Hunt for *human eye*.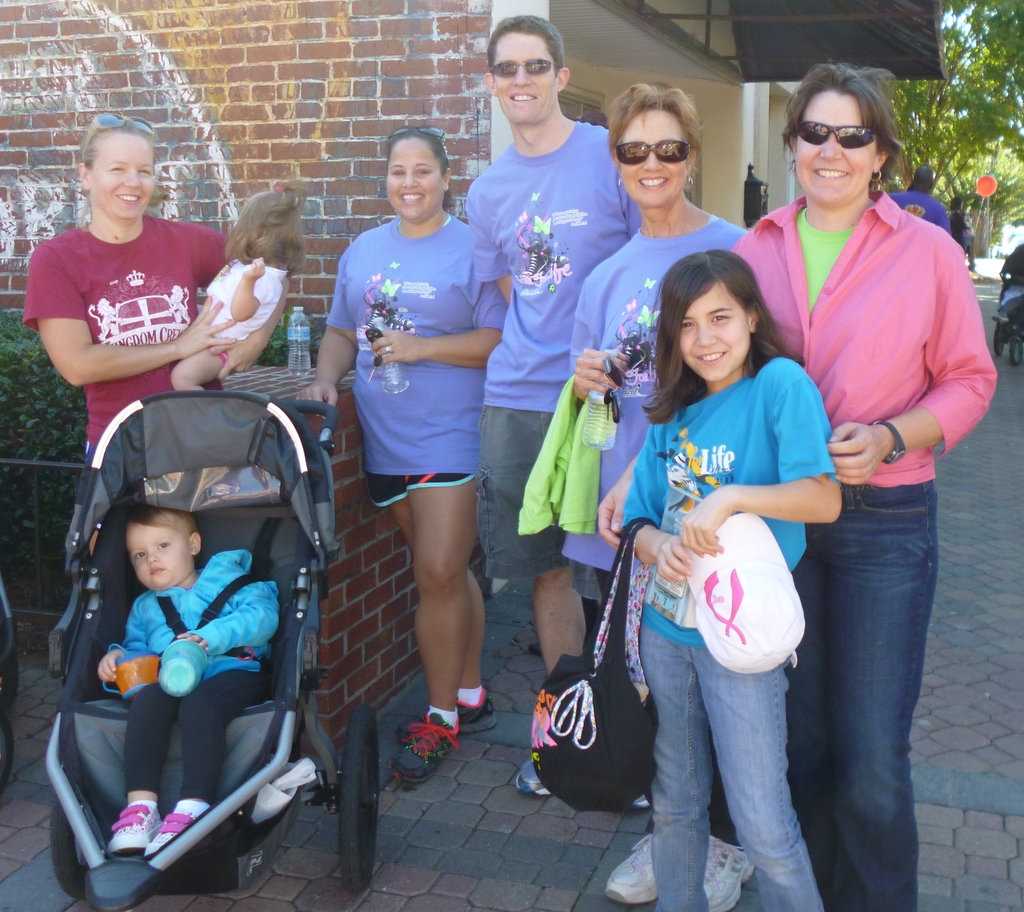
Hunted down at BBox(415, 169, 429, 177).
